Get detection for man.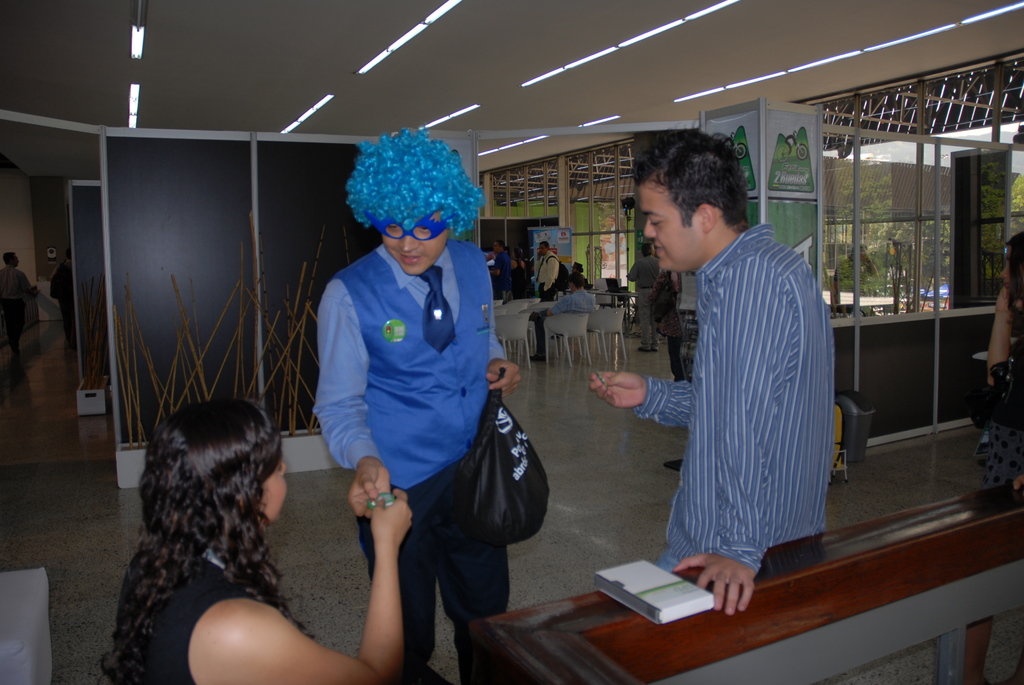
Detection: {"left": 535, "top": 230, "right": 564, "bottom": 294}.
